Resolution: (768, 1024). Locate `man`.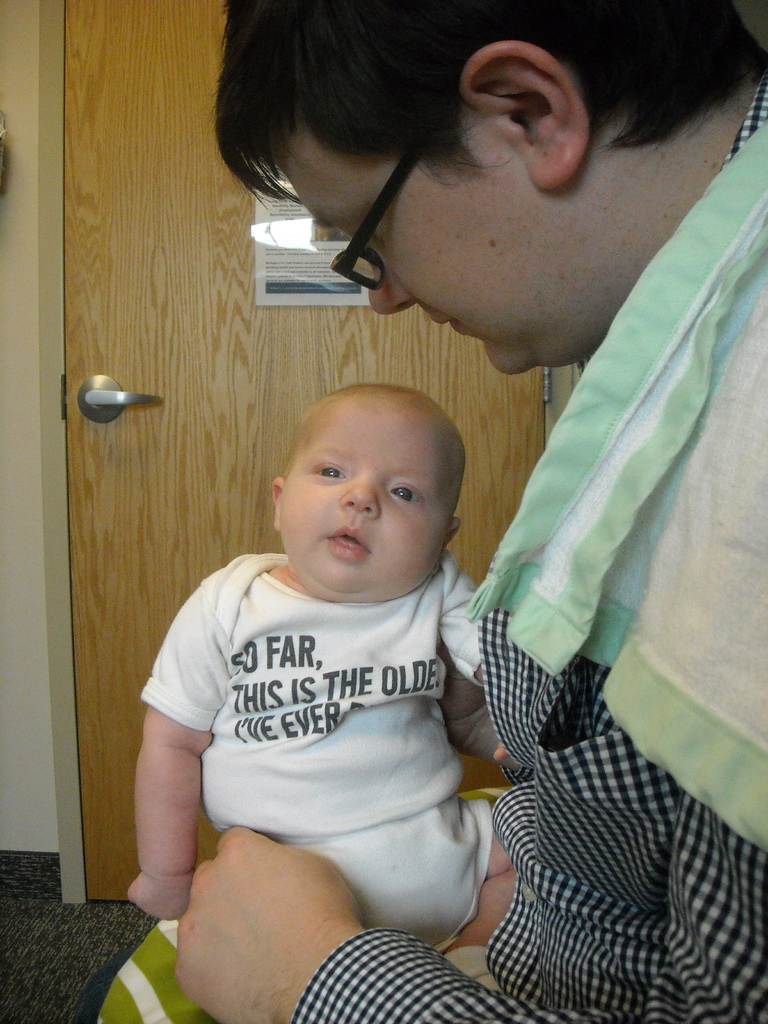
{"left": 254, "top": 13, "right": 767, "bottom": 959}.
